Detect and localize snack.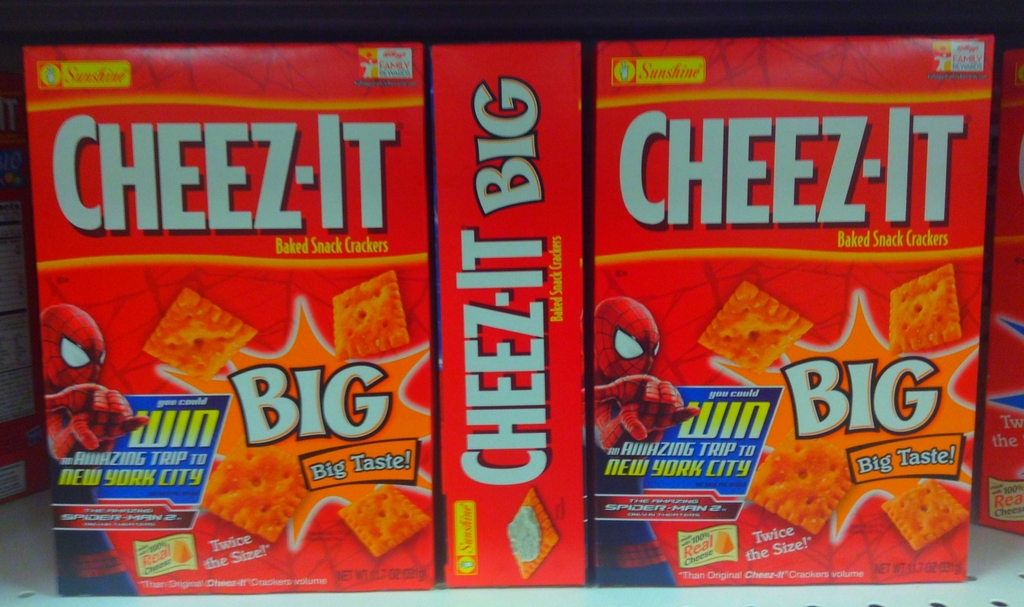
Localized at bbox=(881, 479, 970, 553).
